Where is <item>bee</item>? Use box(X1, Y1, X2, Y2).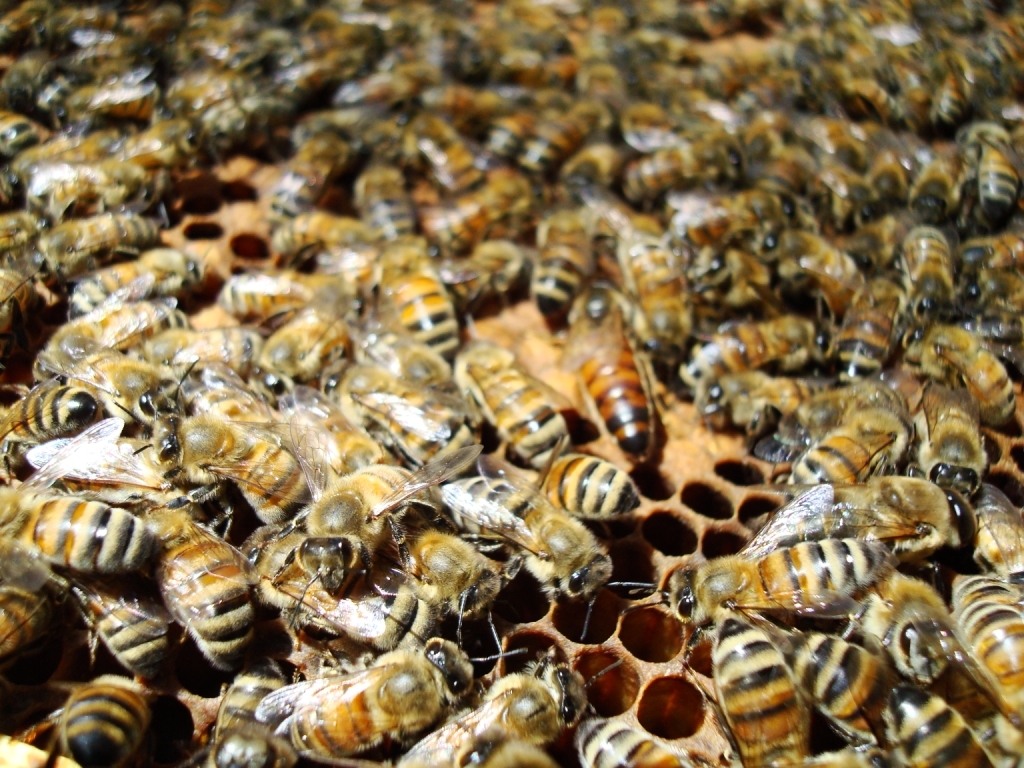
box(846, 675, 989, 767).
